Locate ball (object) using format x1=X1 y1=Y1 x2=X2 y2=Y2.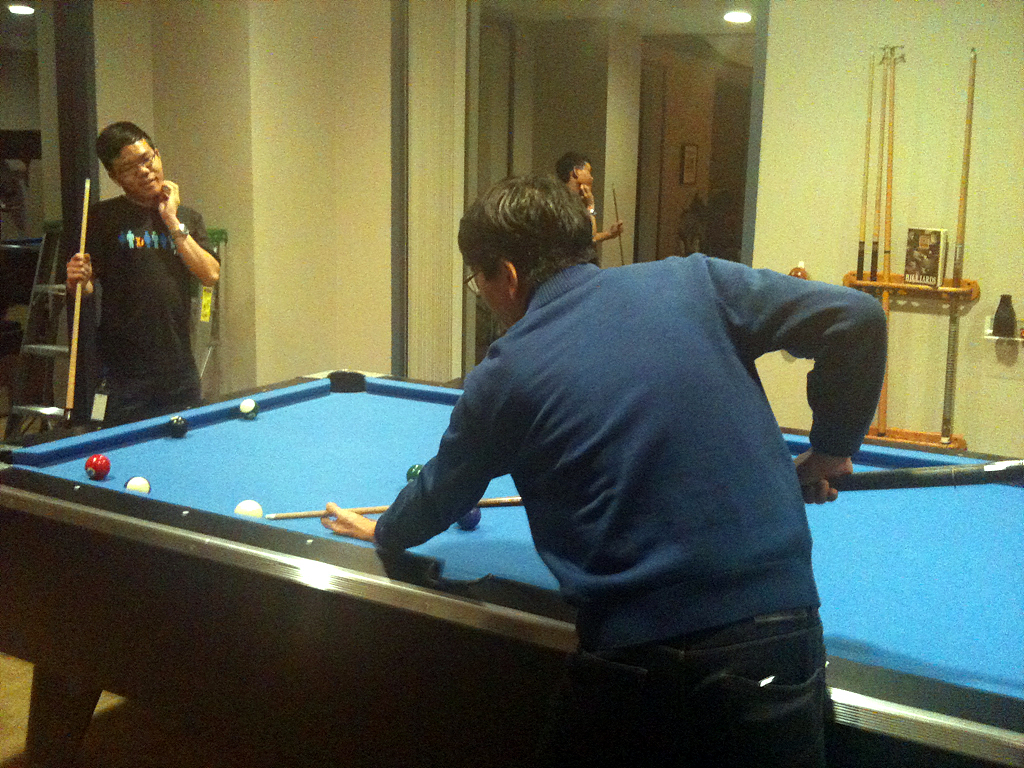
x1=85 y1=456 x2=113 y2=478.
